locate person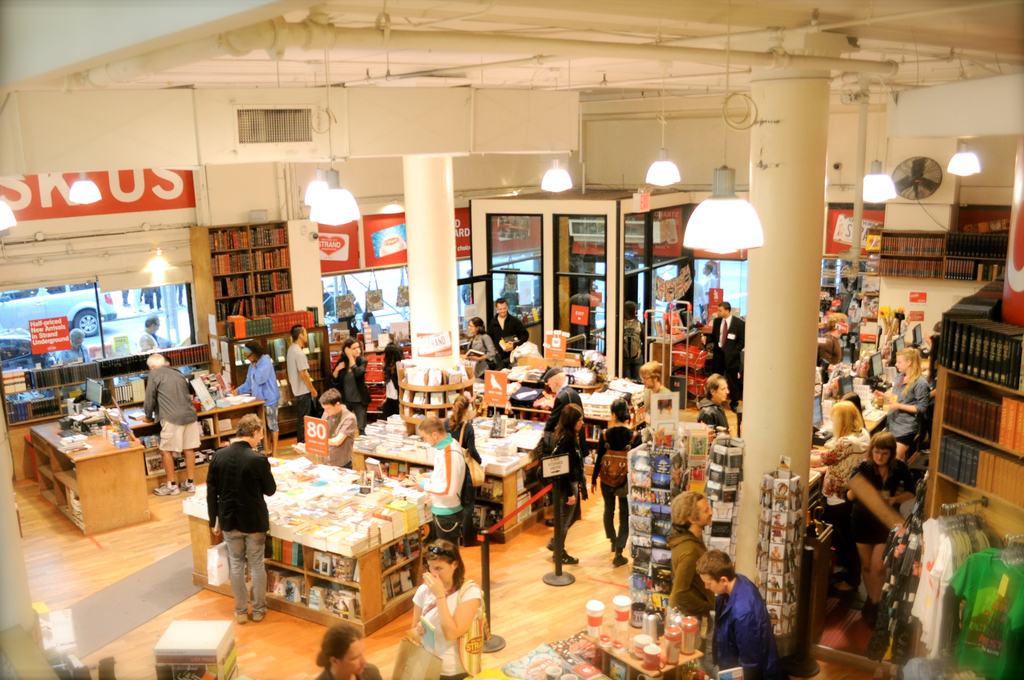
bbox=(690, 550, 778, 679)
